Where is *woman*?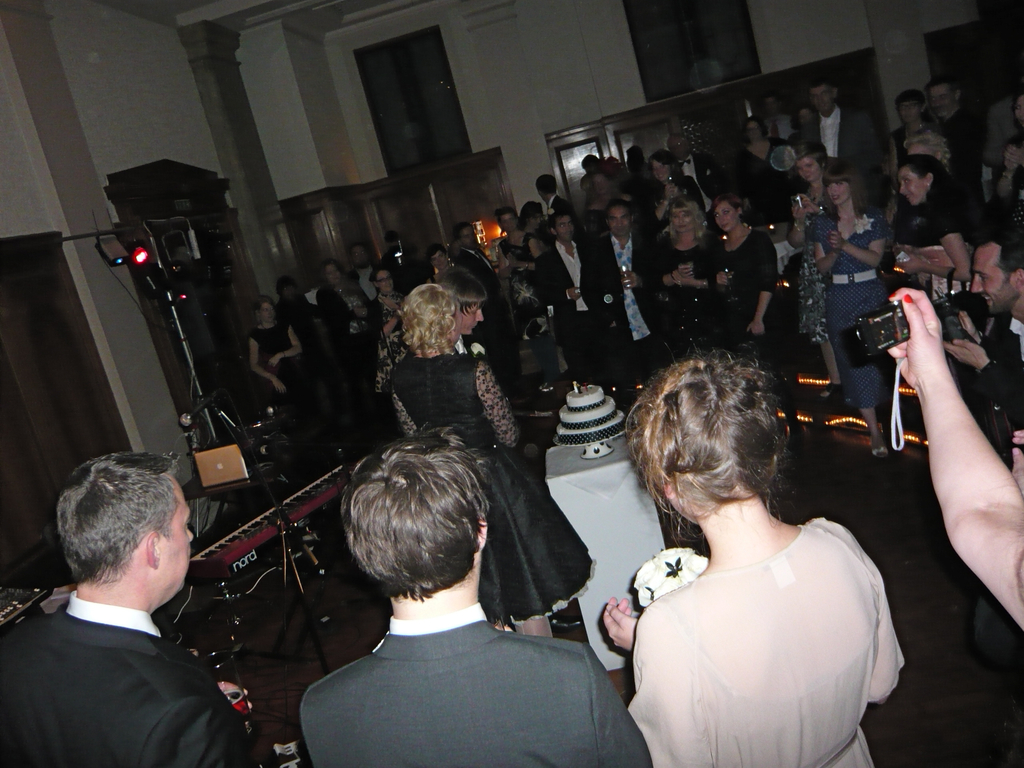
crop(607, 350, 908, 765).
